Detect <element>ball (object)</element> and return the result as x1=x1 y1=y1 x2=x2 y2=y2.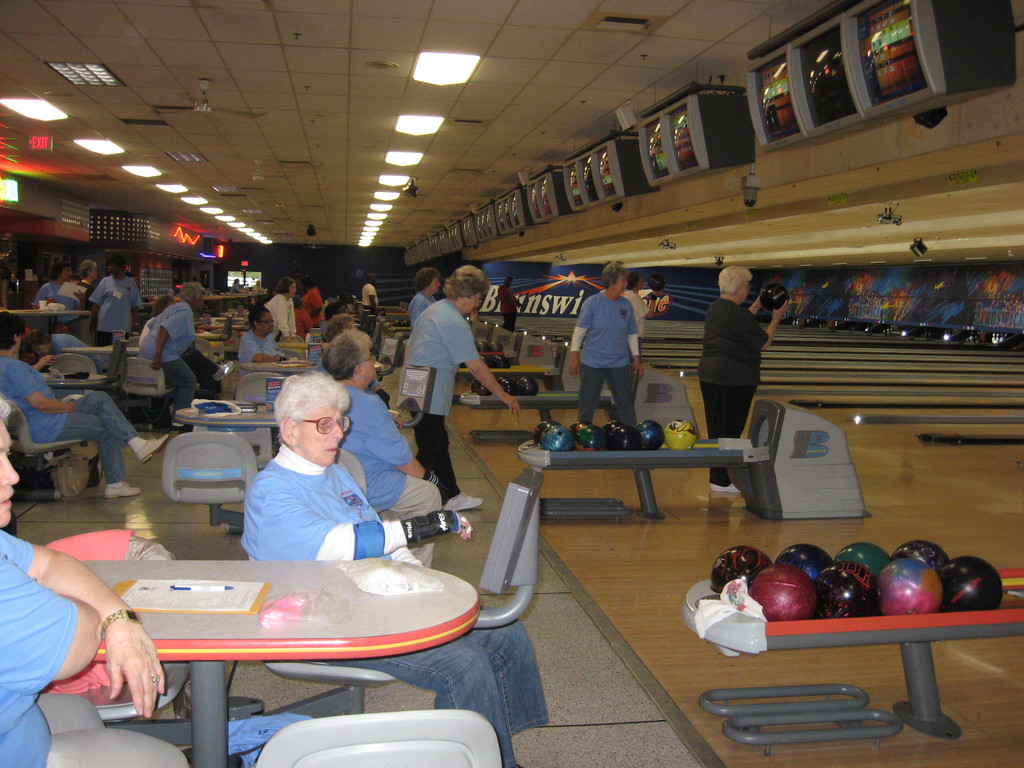
x1=475 y1=385 x2=483 y2=395.
